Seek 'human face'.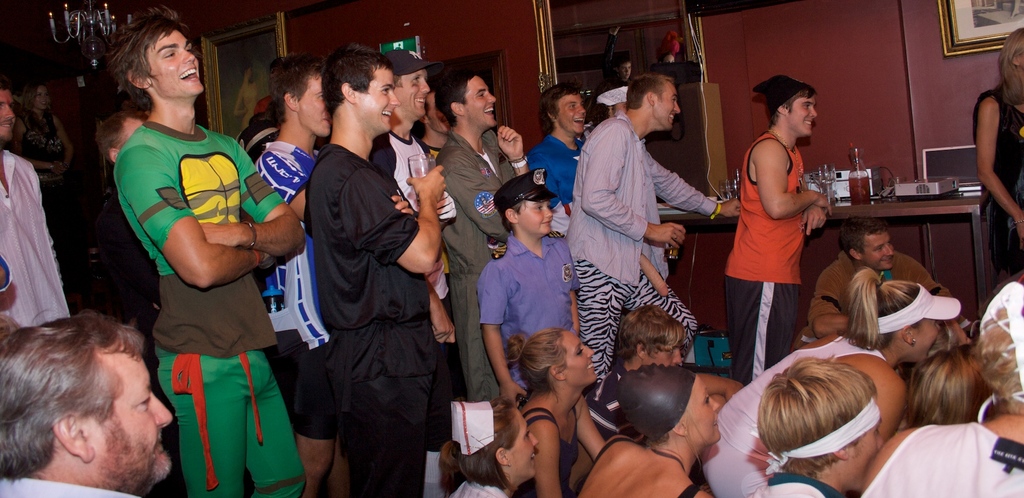
(655, 79, 683, 129).
